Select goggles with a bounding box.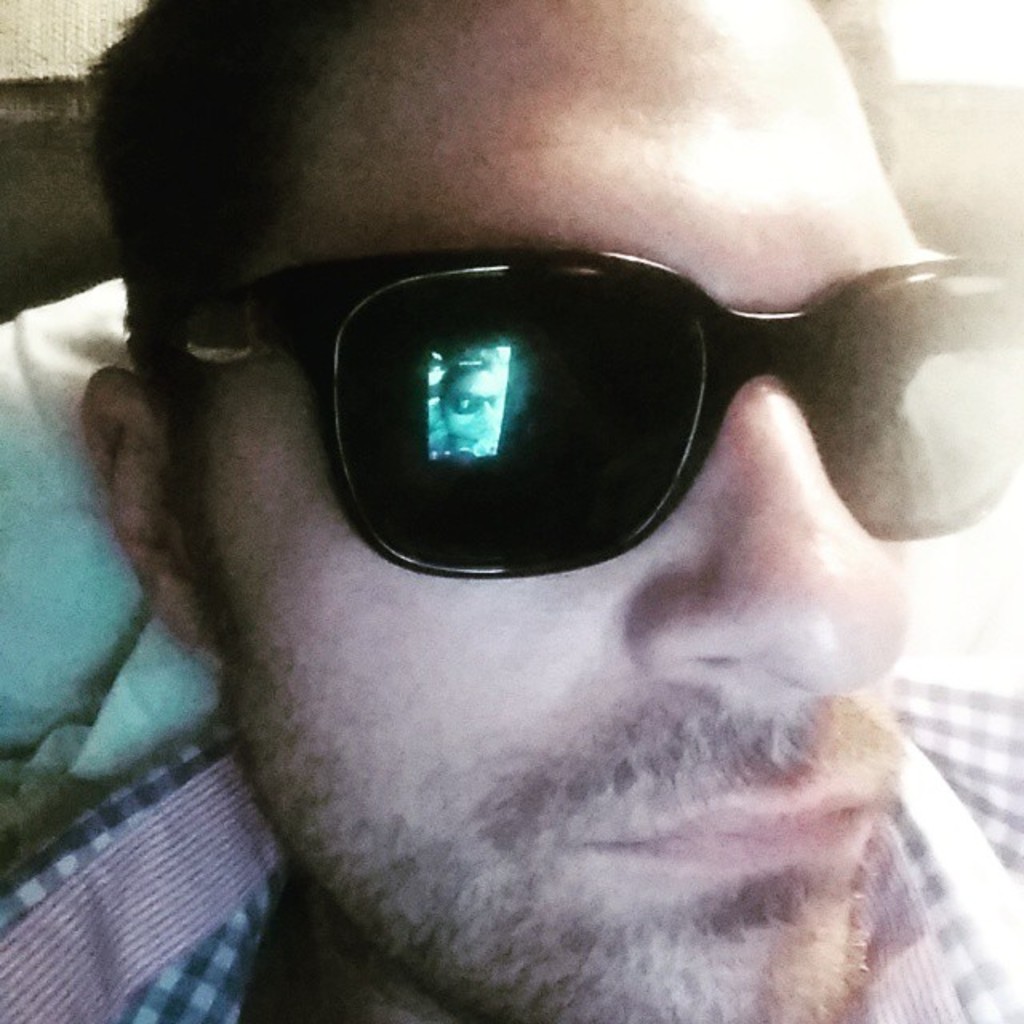
Rect(277, 232, 987, 614).
